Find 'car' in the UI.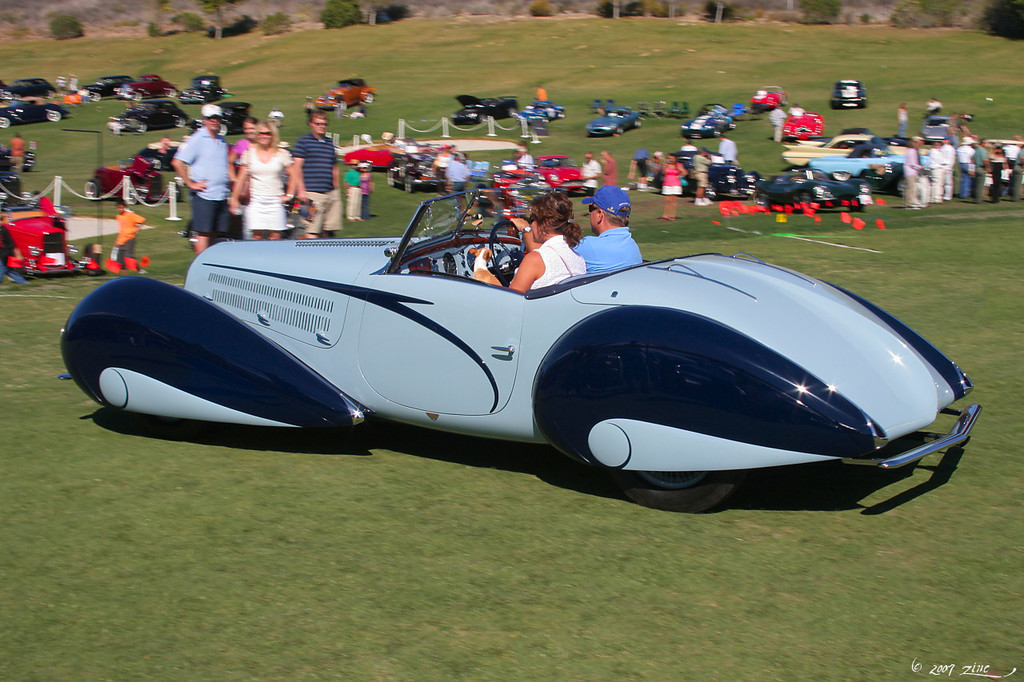
UI element at rect(118, 74, 180, 101).
